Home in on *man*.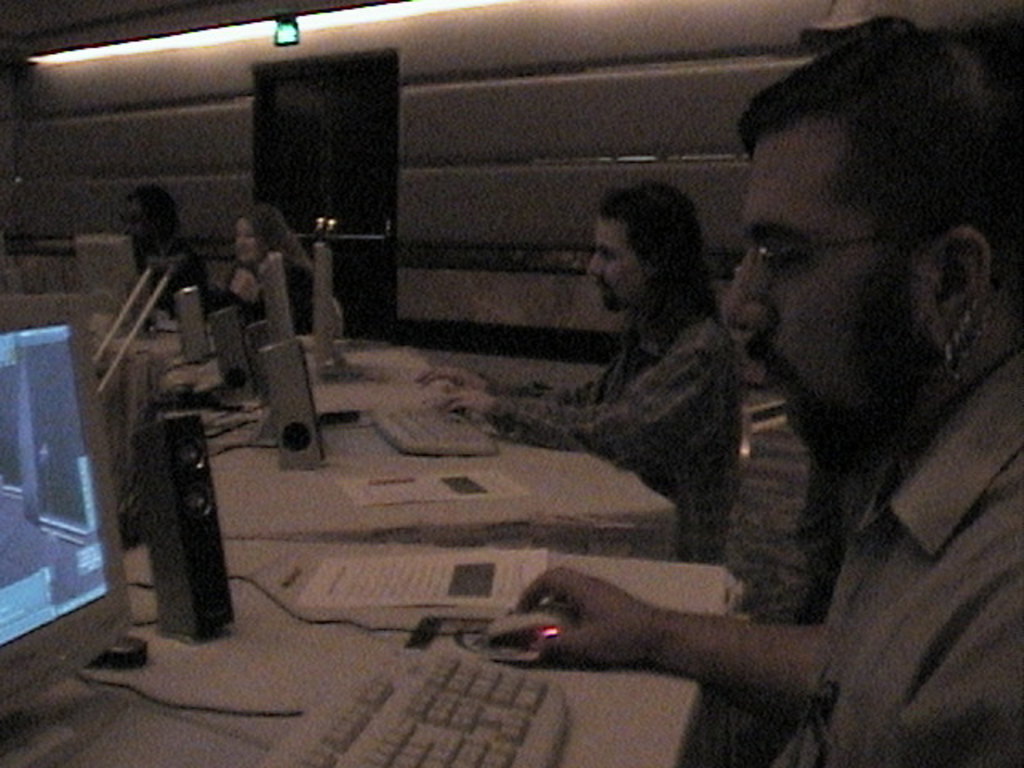
Homed in at 413/179/749/542.
